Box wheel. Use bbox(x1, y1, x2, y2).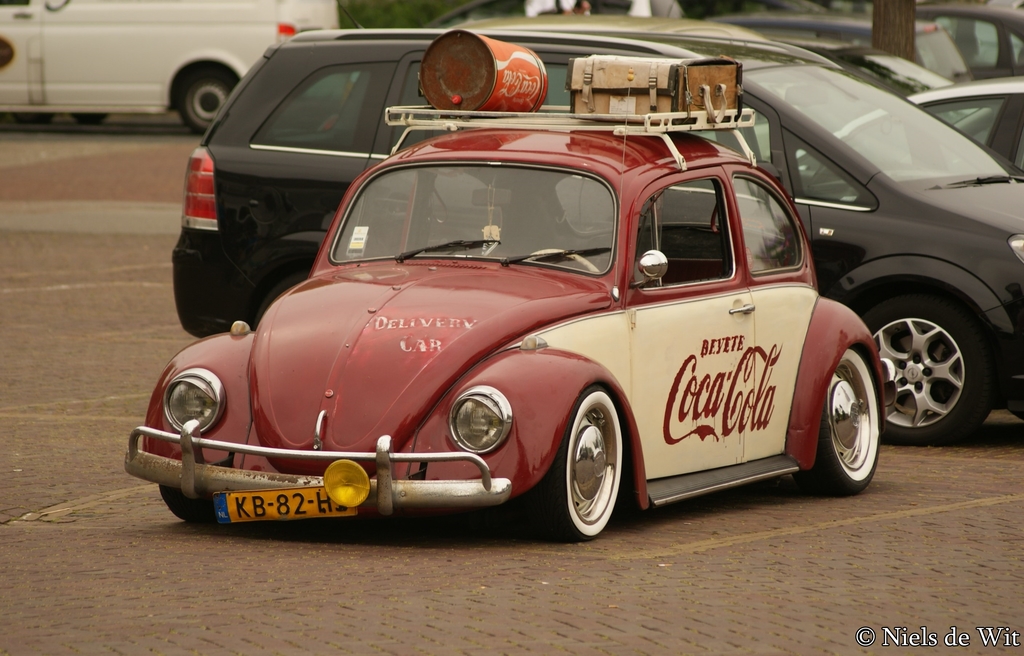
bbox(808, 351, 886, 495).
